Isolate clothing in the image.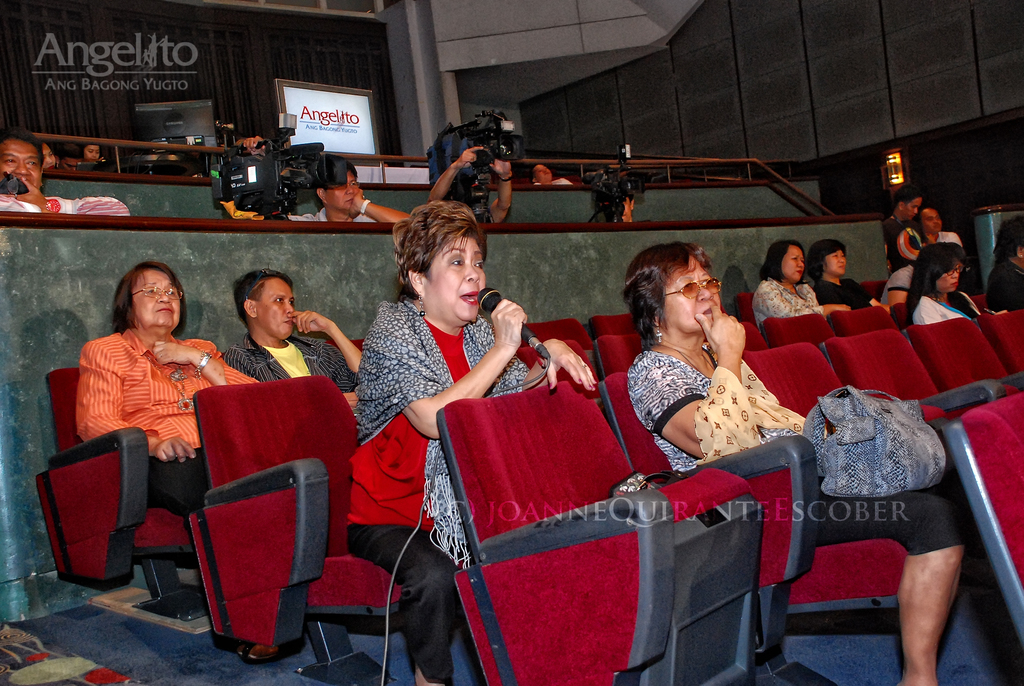
Isolated region: {"left": 223, "top": 324, "right": 366, "bottom": 392}.
